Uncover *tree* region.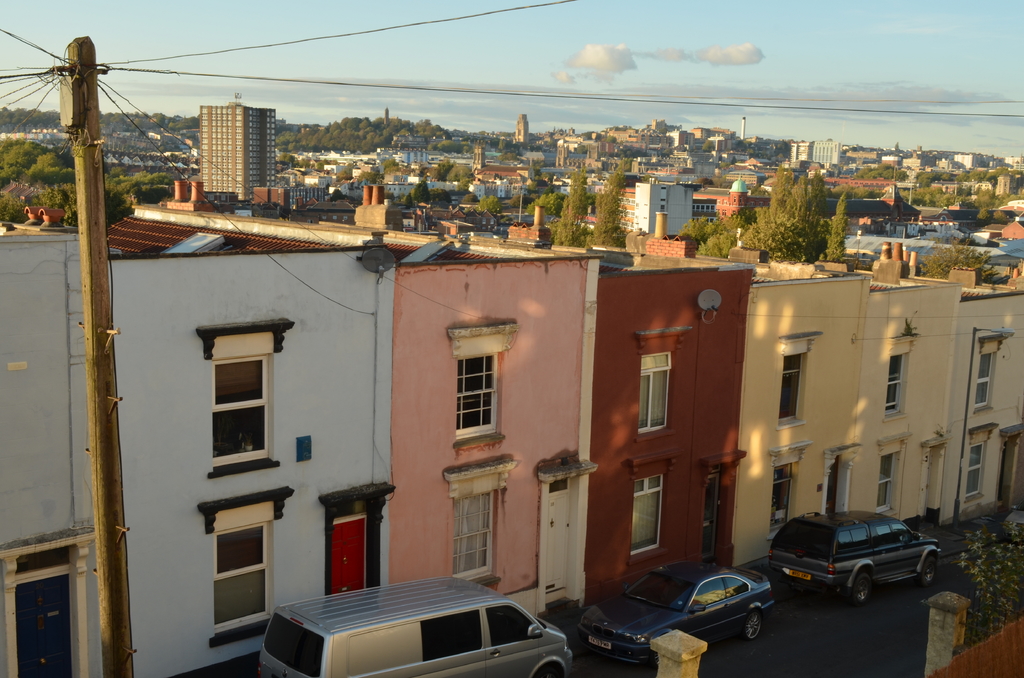
Uncovered: 594/160/630/253.
